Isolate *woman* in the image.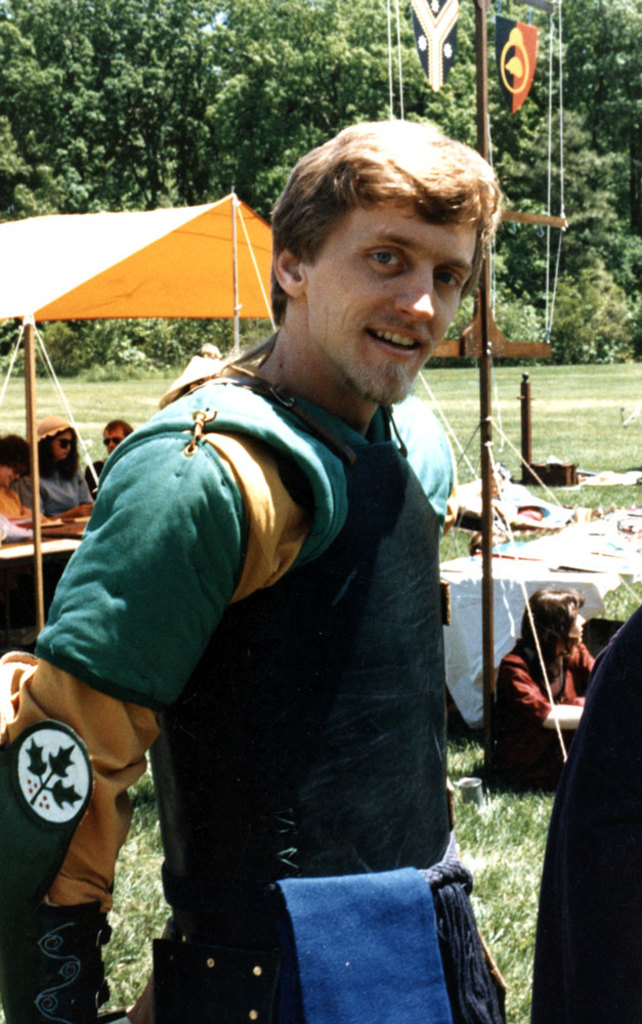
Isolated region: locate(468, 579, 607, 784).
